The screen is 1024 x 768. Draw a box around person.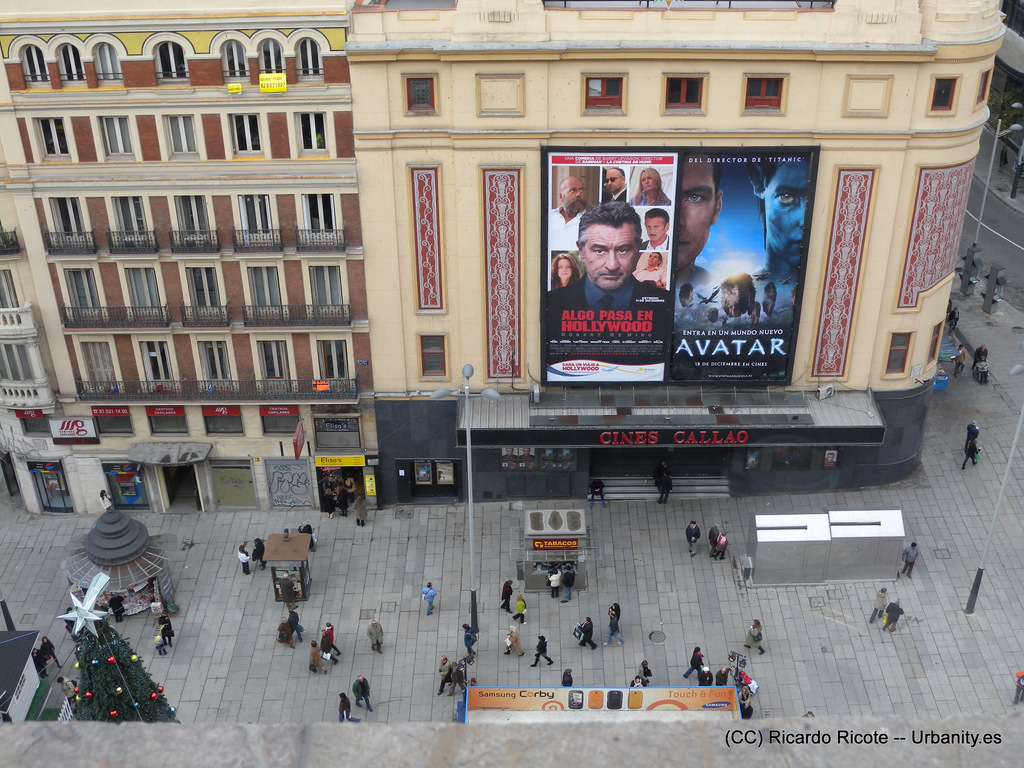
box(337, 479, 352, 515).
